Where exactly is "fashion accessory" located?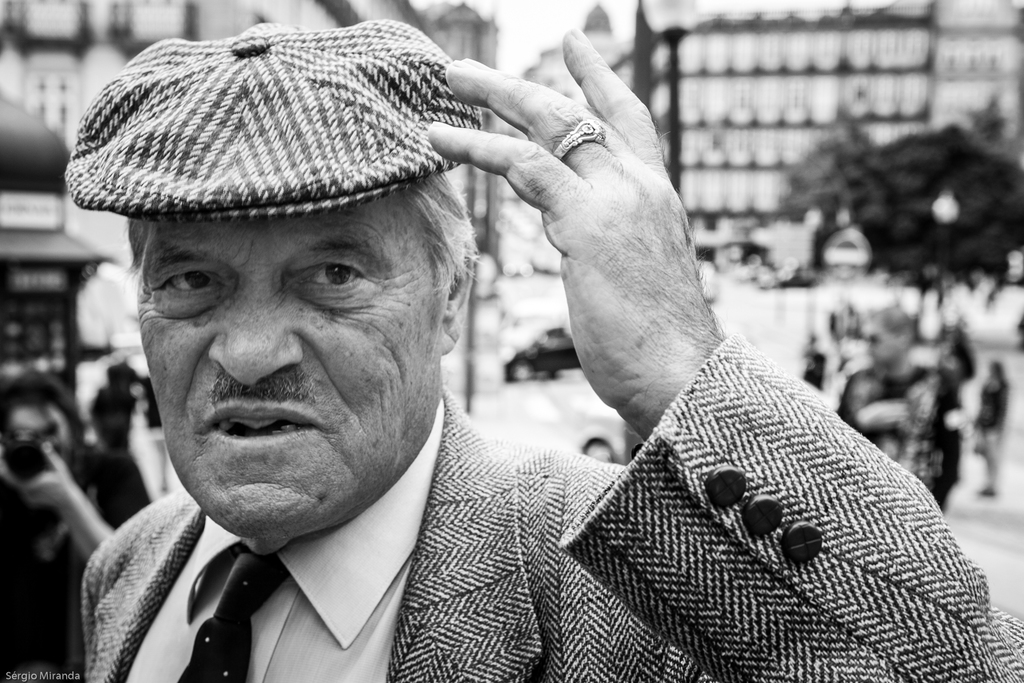
Its bounding box is (left=176, top=554, right=288, bottom=682).
